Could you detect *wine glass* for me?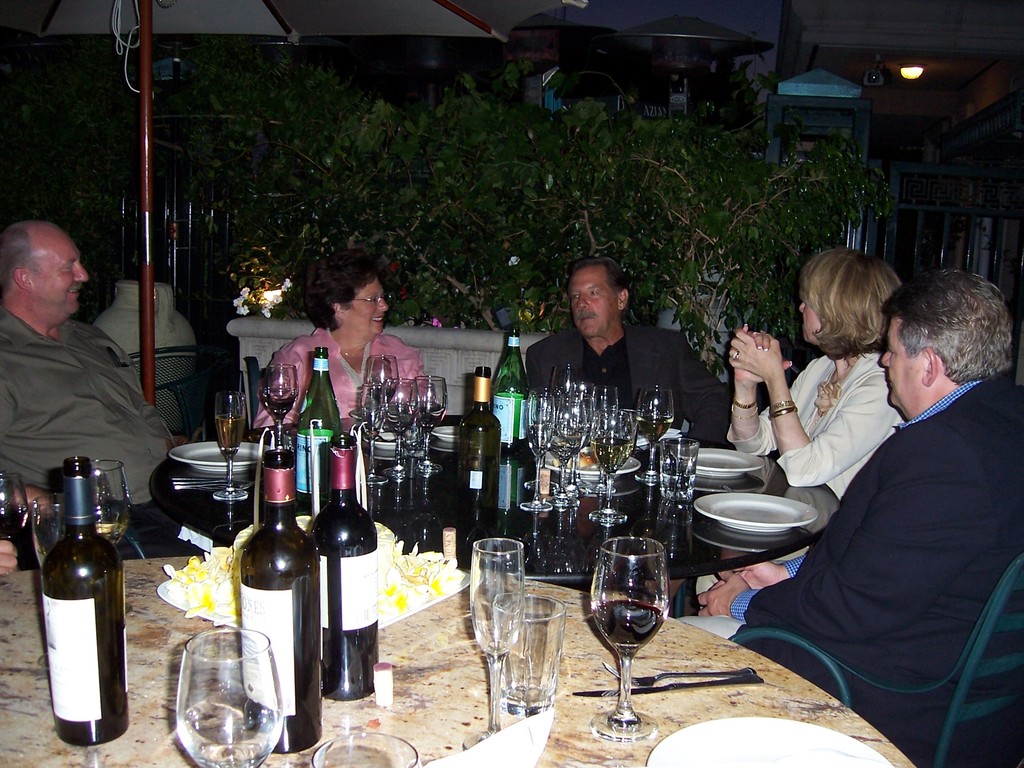
Detection result: box(263, 364, 301, 451).
